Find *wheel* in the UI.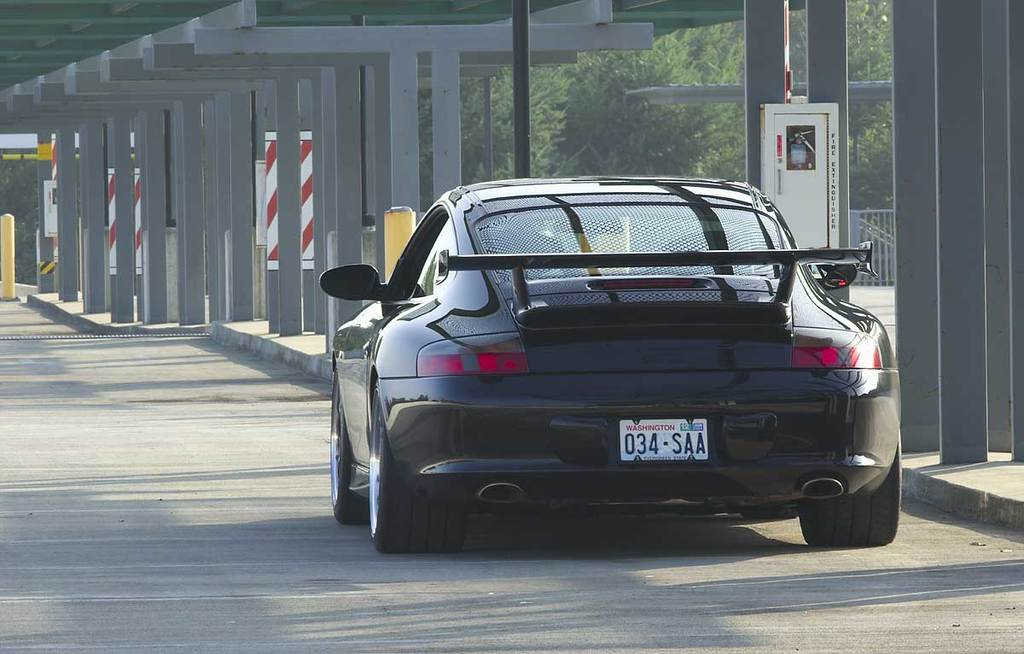
UI element at [324, 367, 370, 523].
